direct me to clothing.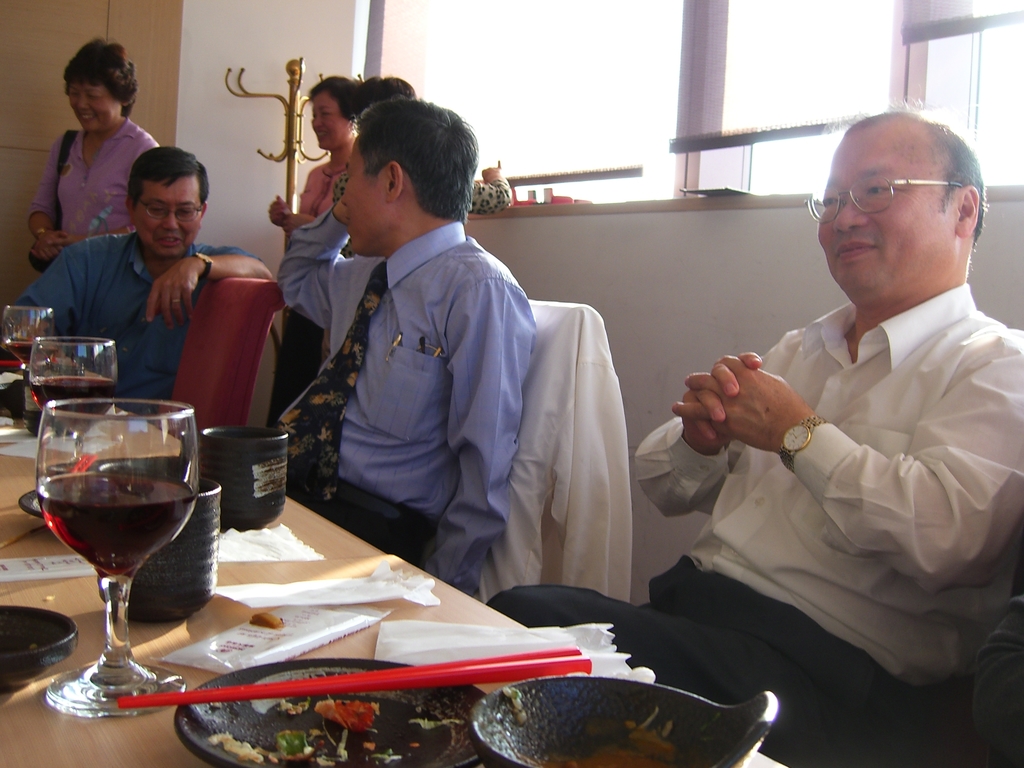
Direction: select_region(4, 235, 244, 410).
